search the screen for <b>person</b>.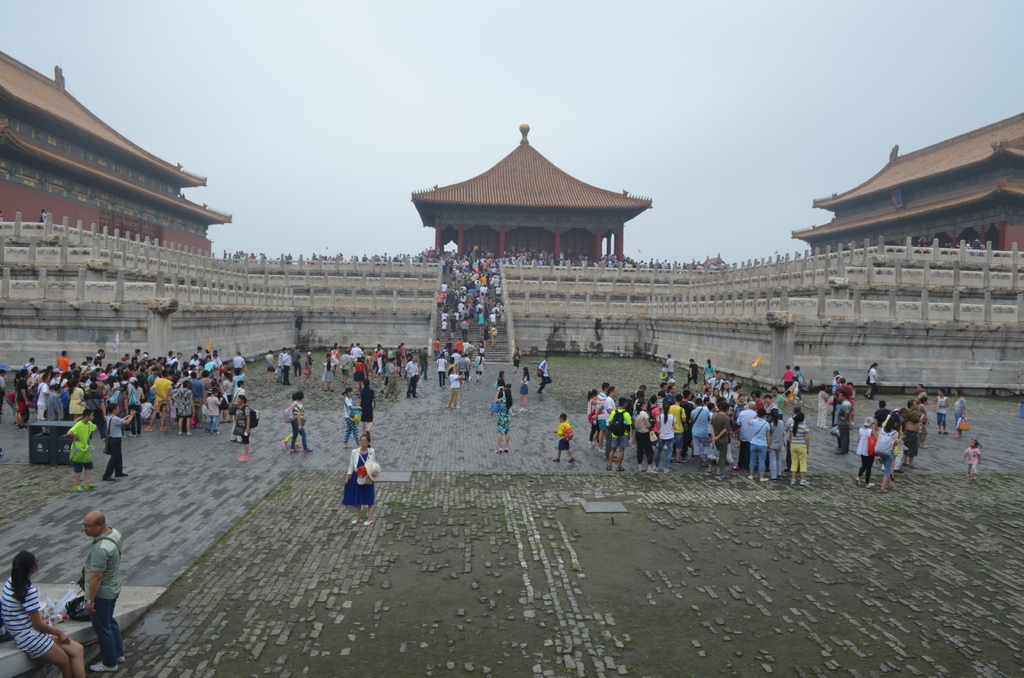
Found at <region>440, 318, 447, 336</region>.
